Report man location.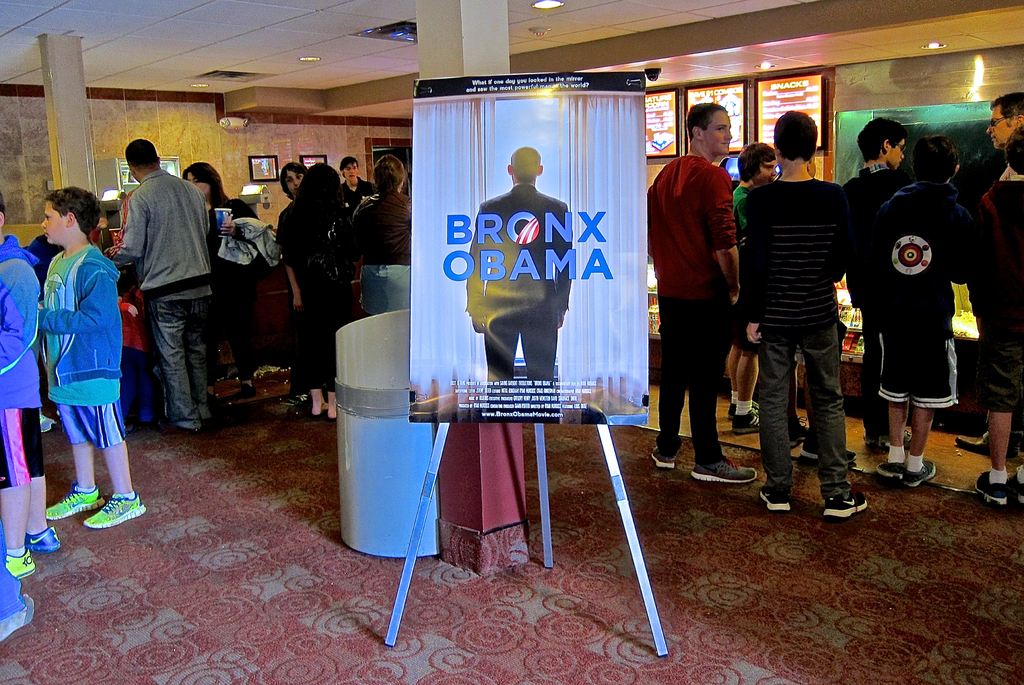
Report: [461,147,576,425].
